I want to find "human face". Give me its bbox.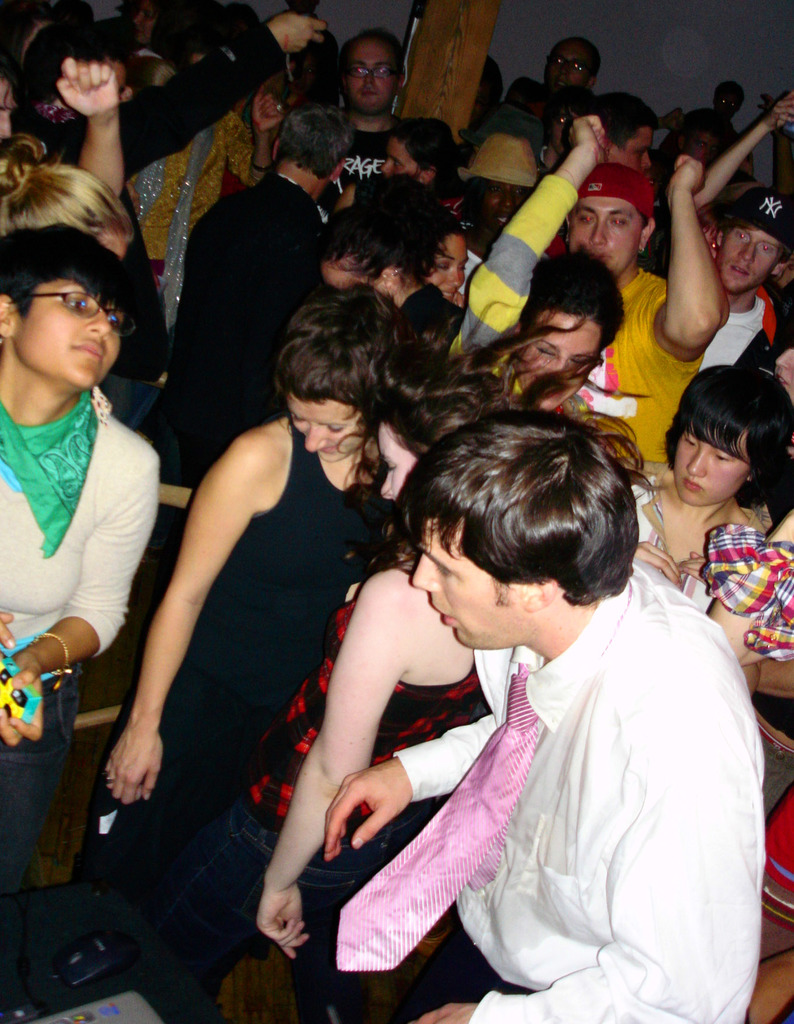
[608, 125, 648, 175].
